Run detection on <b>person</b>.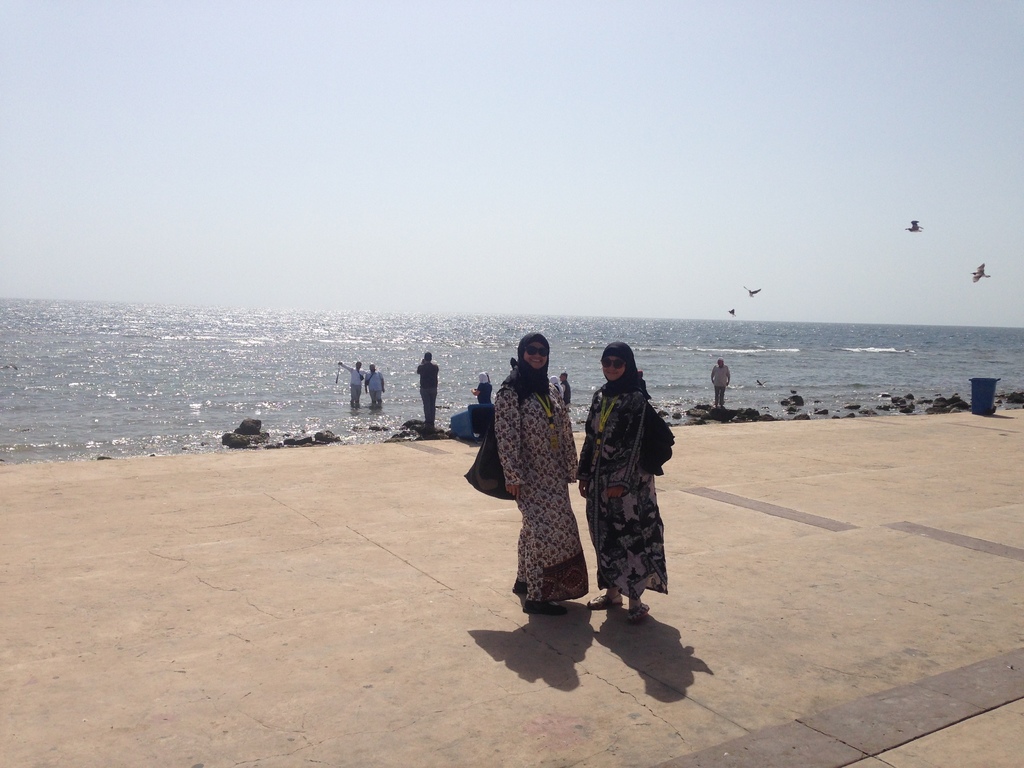
Result: [710,358,731,408].
